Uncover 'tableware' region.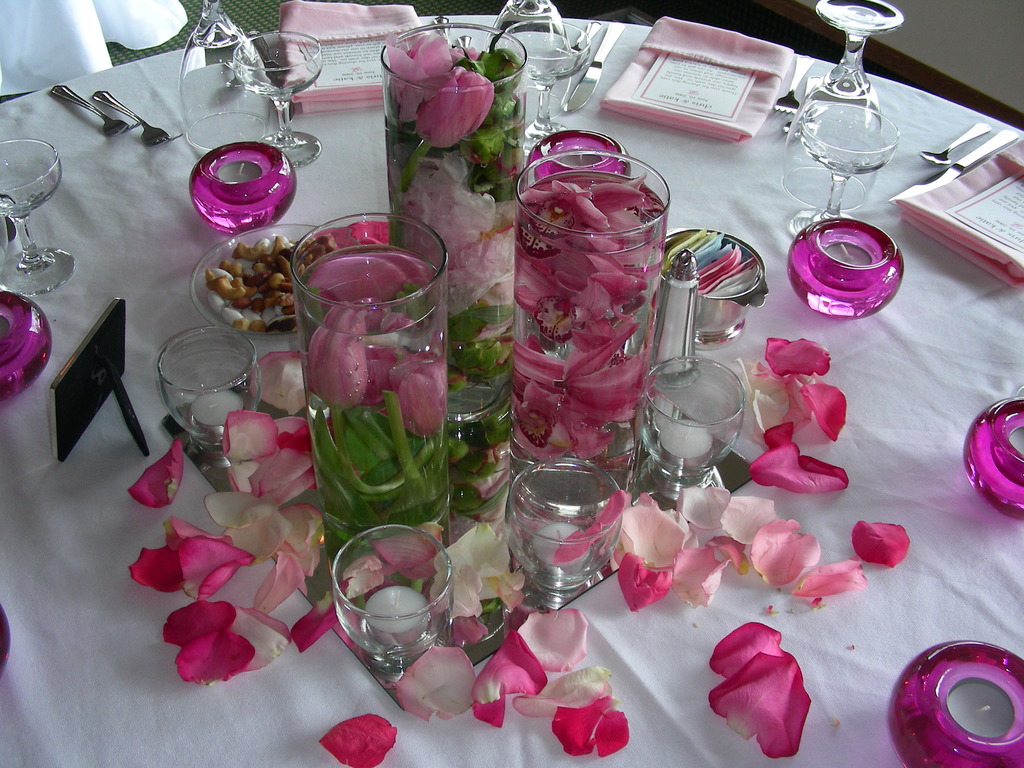
Uncovered: (789, 87, 900, 242).
